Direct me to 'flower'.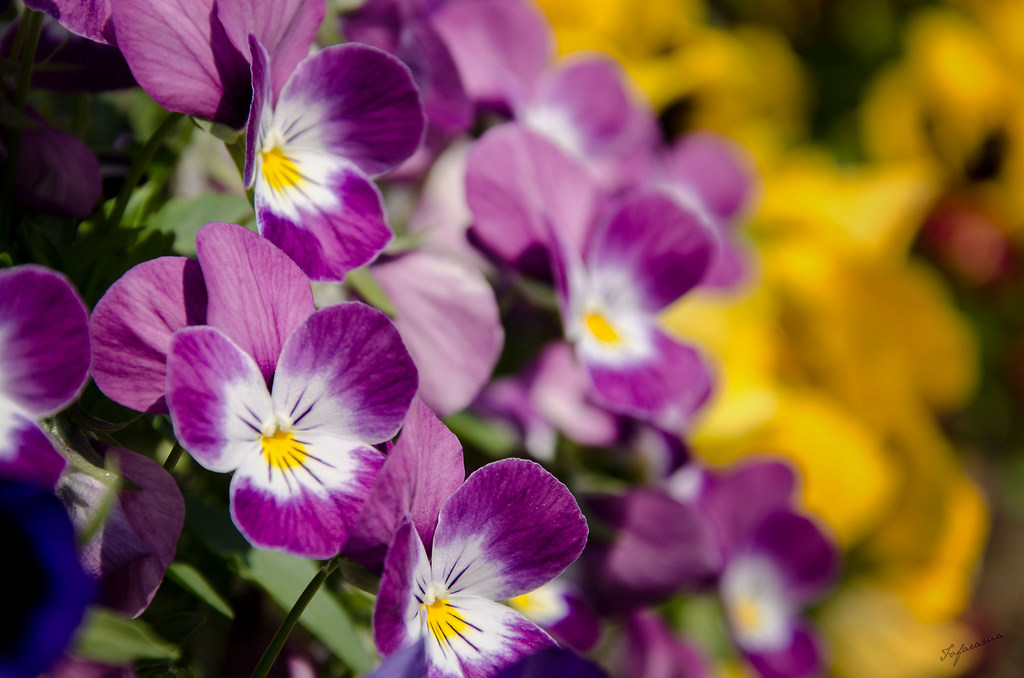
Direction: rect(335, 189, 505, 416).
